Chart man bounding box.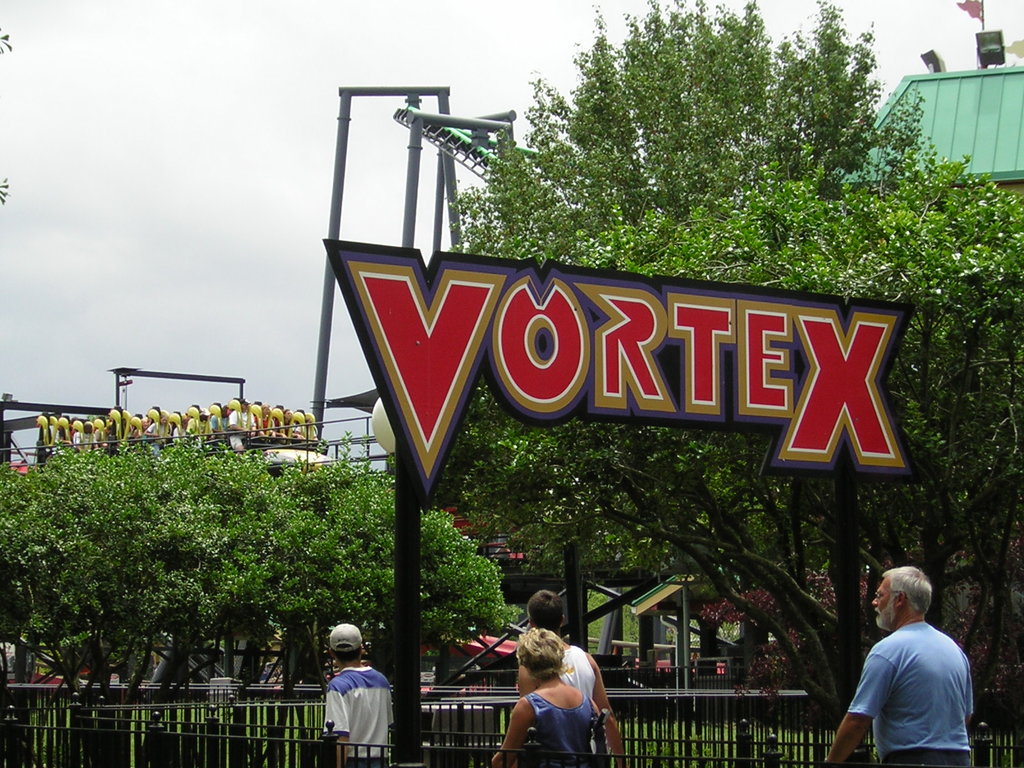
Charted: region(830, 546, 974, 767).
